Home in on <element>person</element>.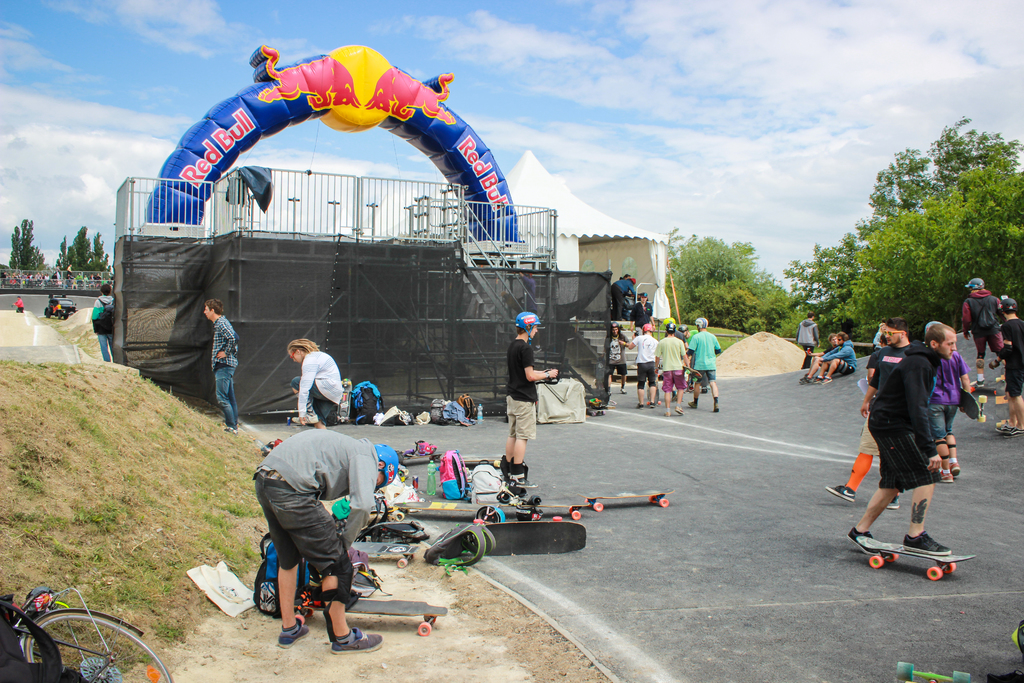
Homed in at {"x1": 248, "y1": 428, "x2": 395, "y2": 652}.
